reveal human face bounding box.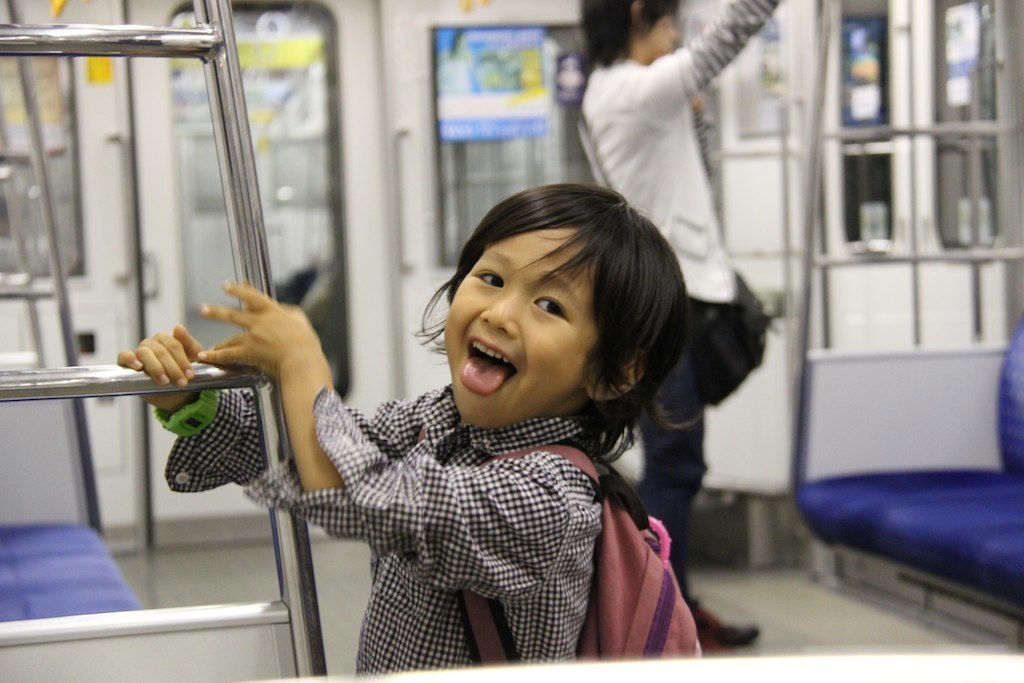
Revealed: [x1=444, y1=229, x2=597, y2=429].
